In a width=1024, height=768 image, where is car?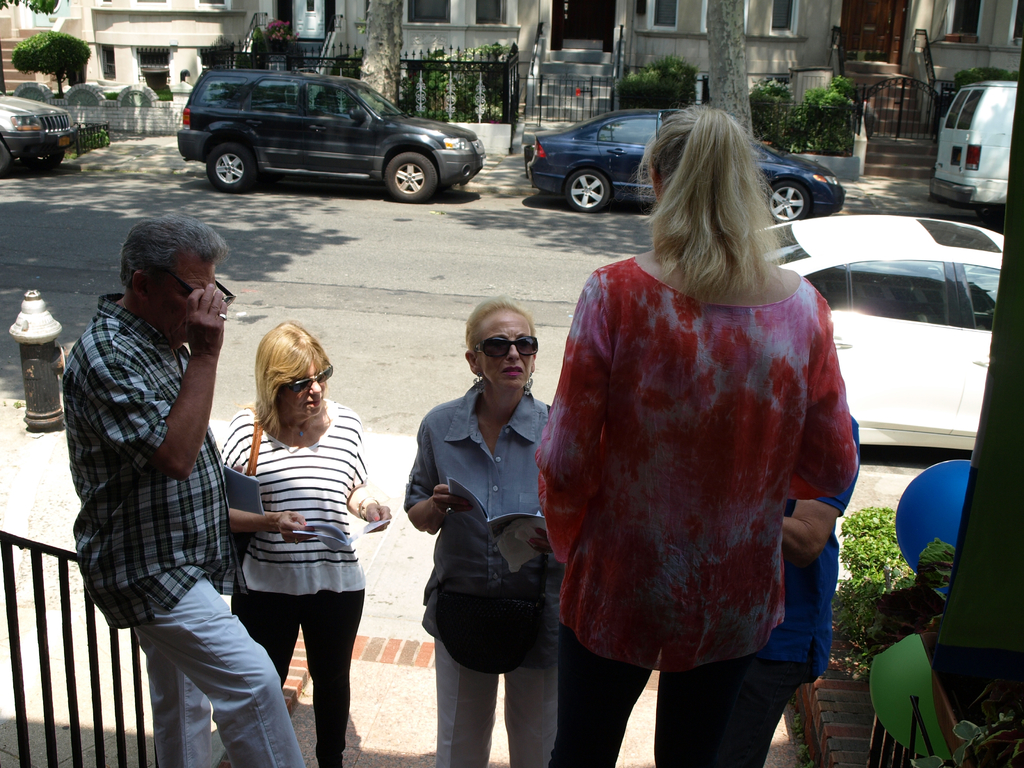
[left=166, top=56, right=486, bottom=194].
